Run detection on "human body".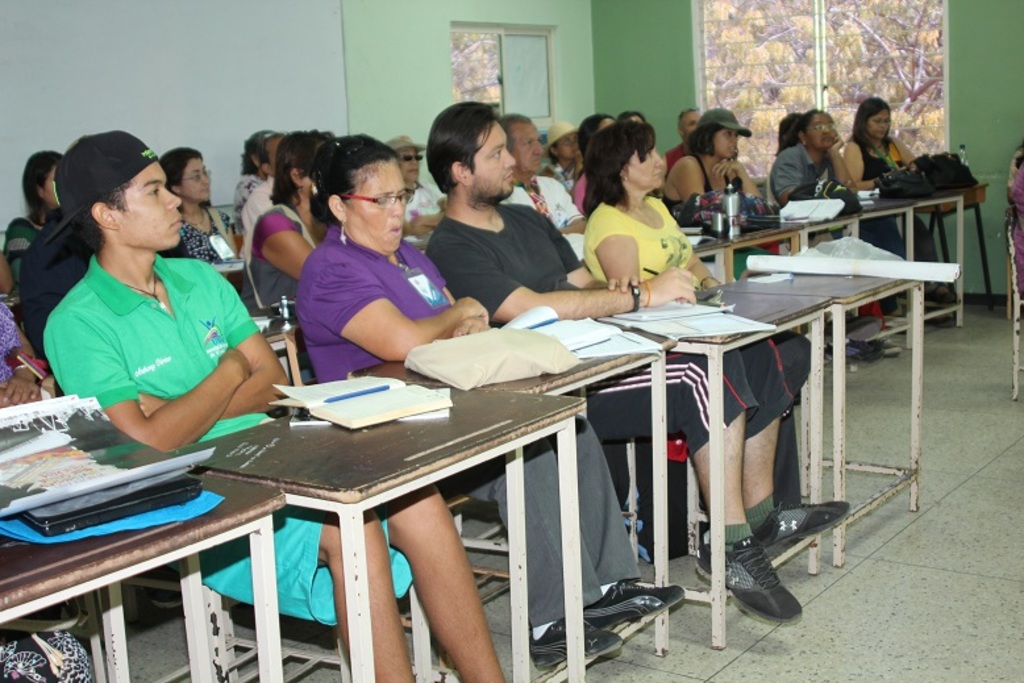
Result: box=[578, 130, 848, 542].
